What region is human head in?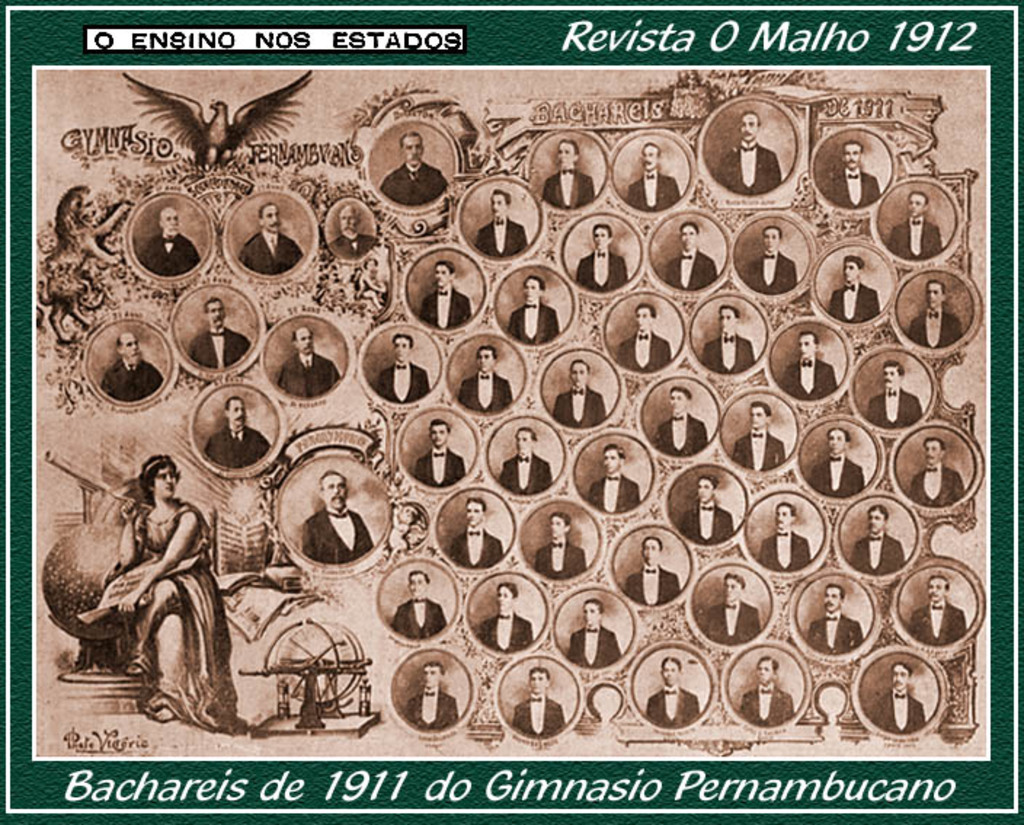
[463, 498, 484, 527].
